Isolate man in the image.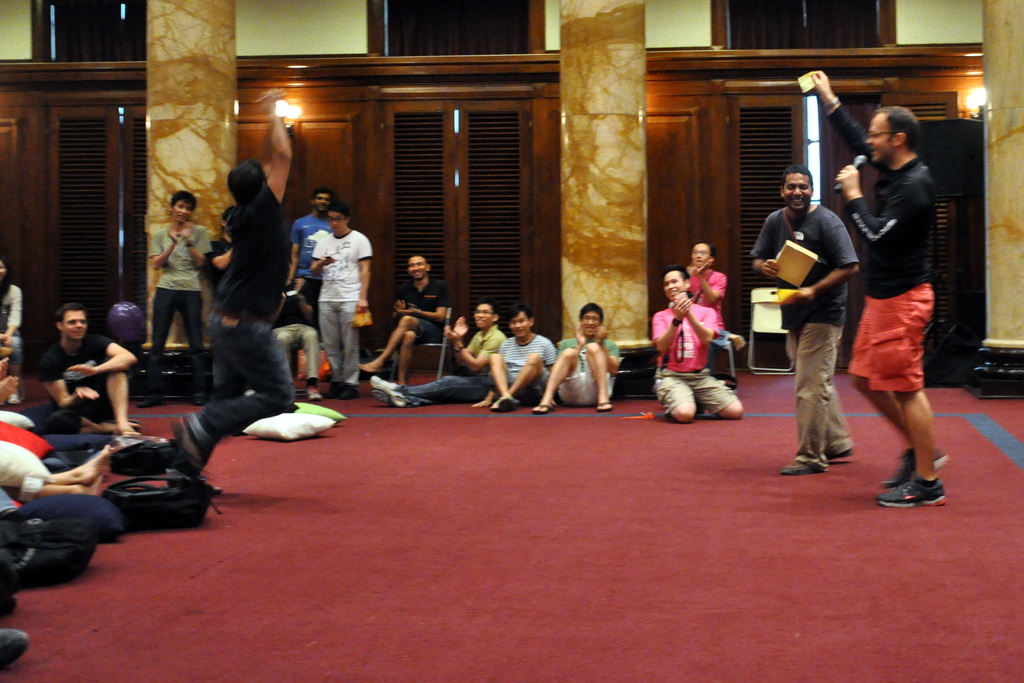
Isolated region: rect(307, 204, 380, 392).
